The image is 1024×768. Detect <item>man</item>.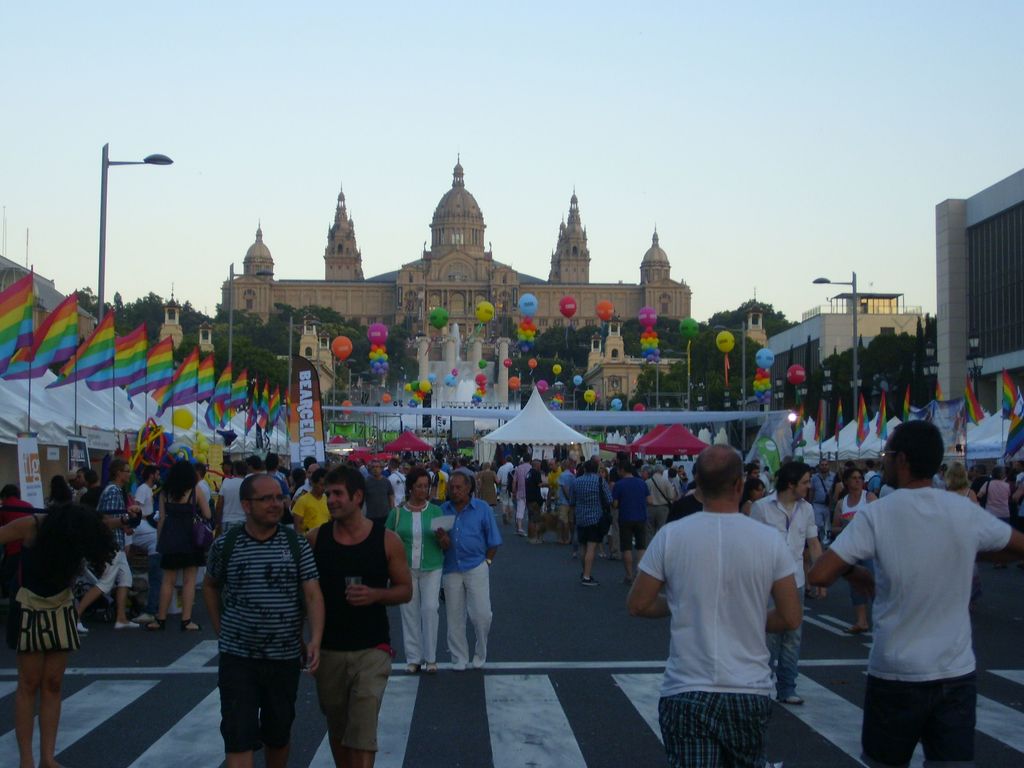
Detection: pyautogui.locateOnScreen(439, 468, 502, 669).
